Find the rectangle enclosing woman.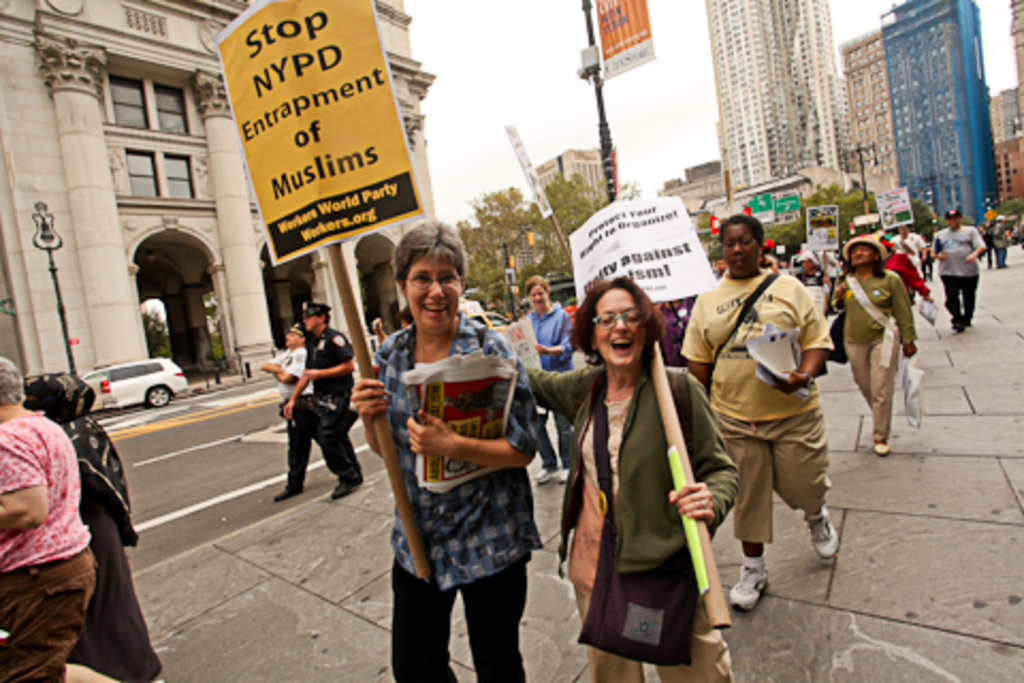
l=21, t=369, r=166, b=681.
